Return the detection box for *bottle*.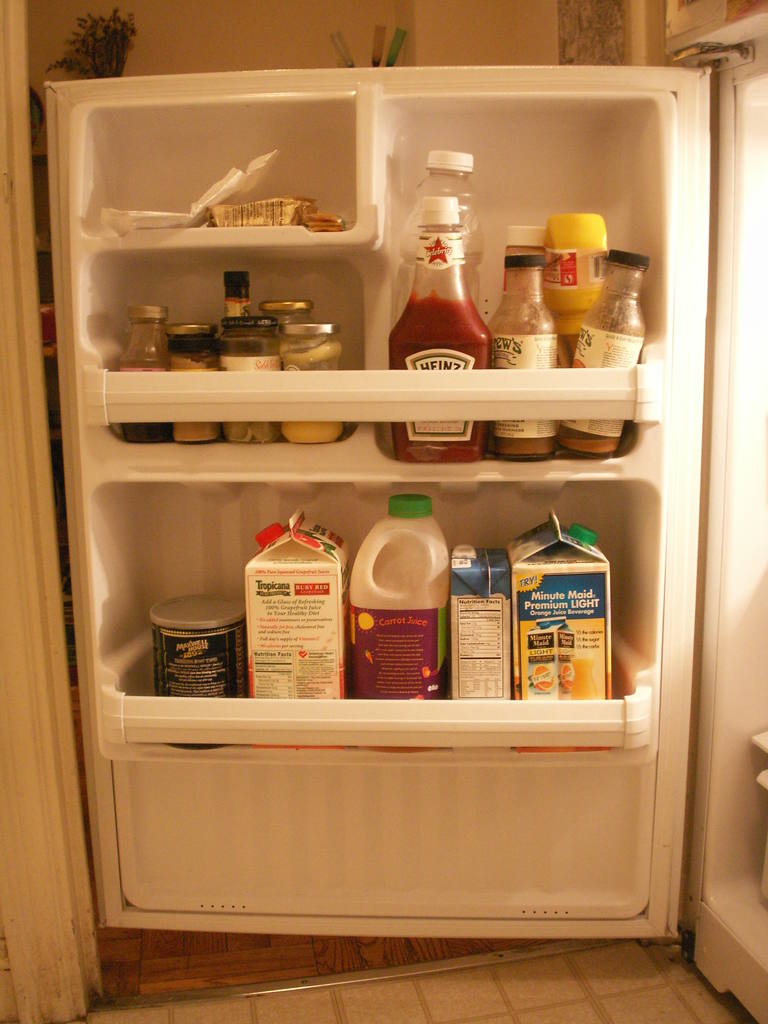
l=218, t=273, r=257, b=332.
